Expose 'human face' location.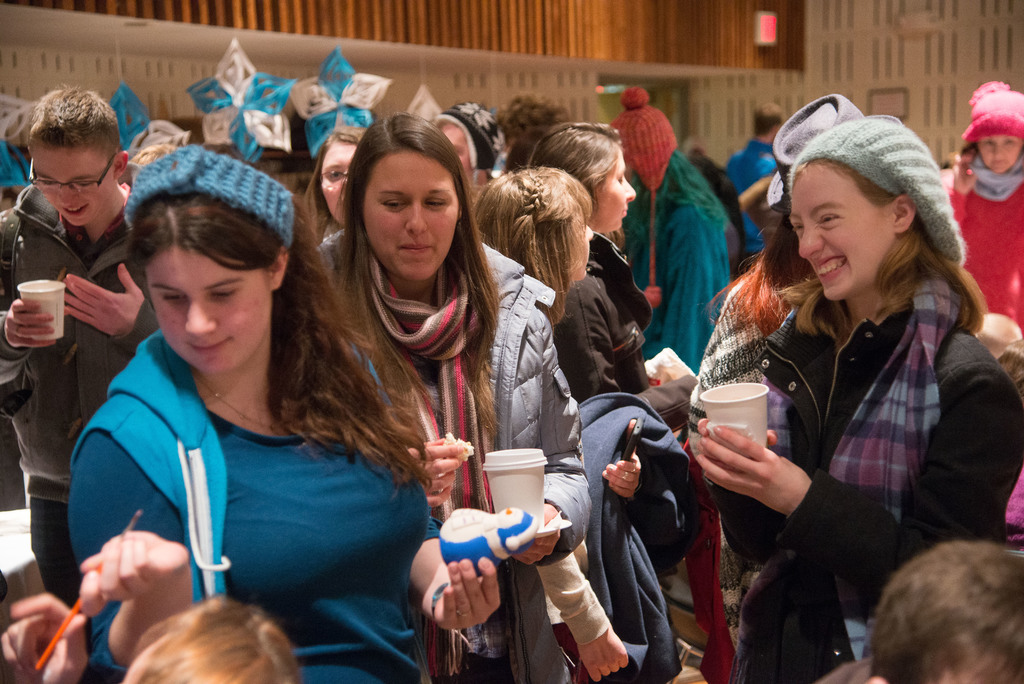
Exposed at crop(362, 148, 457, 277).
